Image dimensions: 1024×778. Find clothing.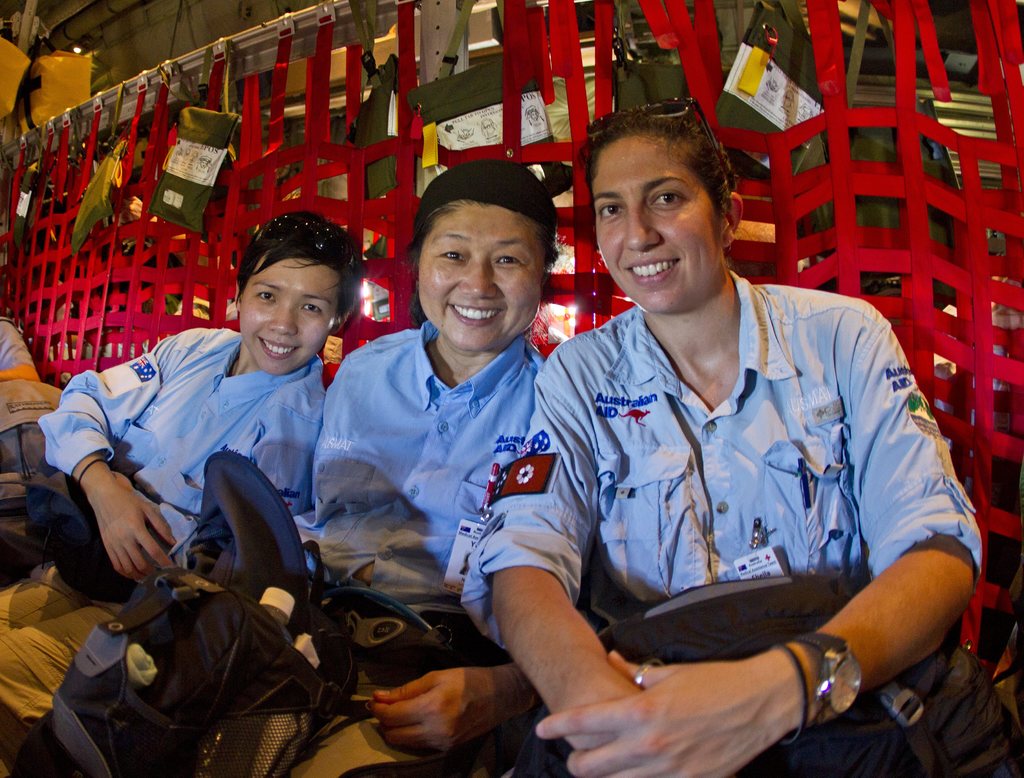
x1=53 y1=273 x2=378 y2=621.
